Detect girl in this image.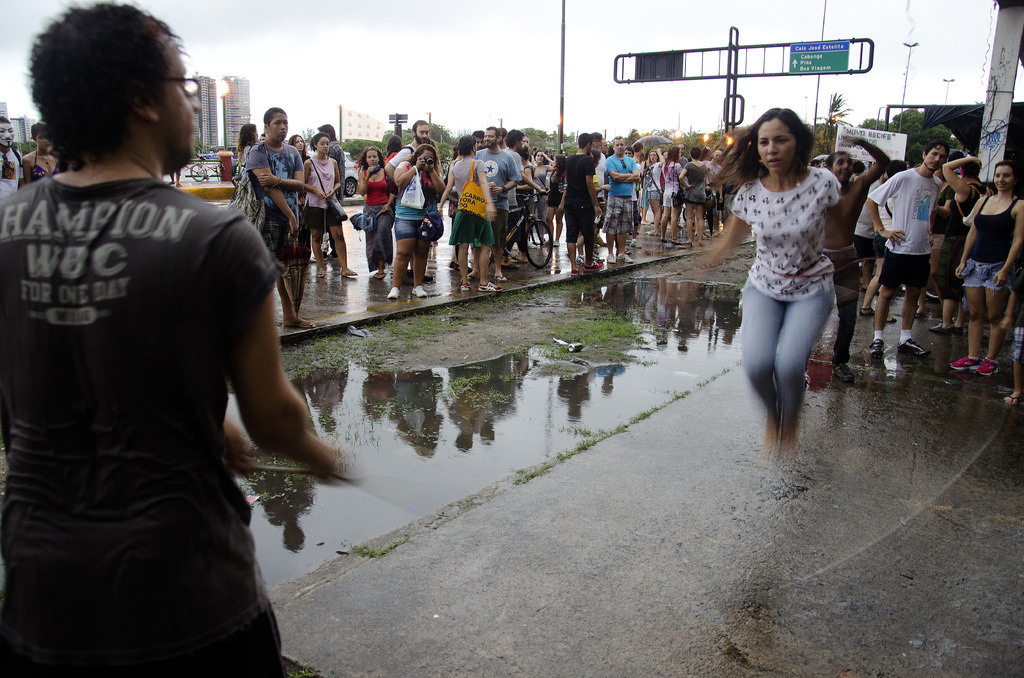
Detection: [left=544, top=154, right=565, bottom=248].
